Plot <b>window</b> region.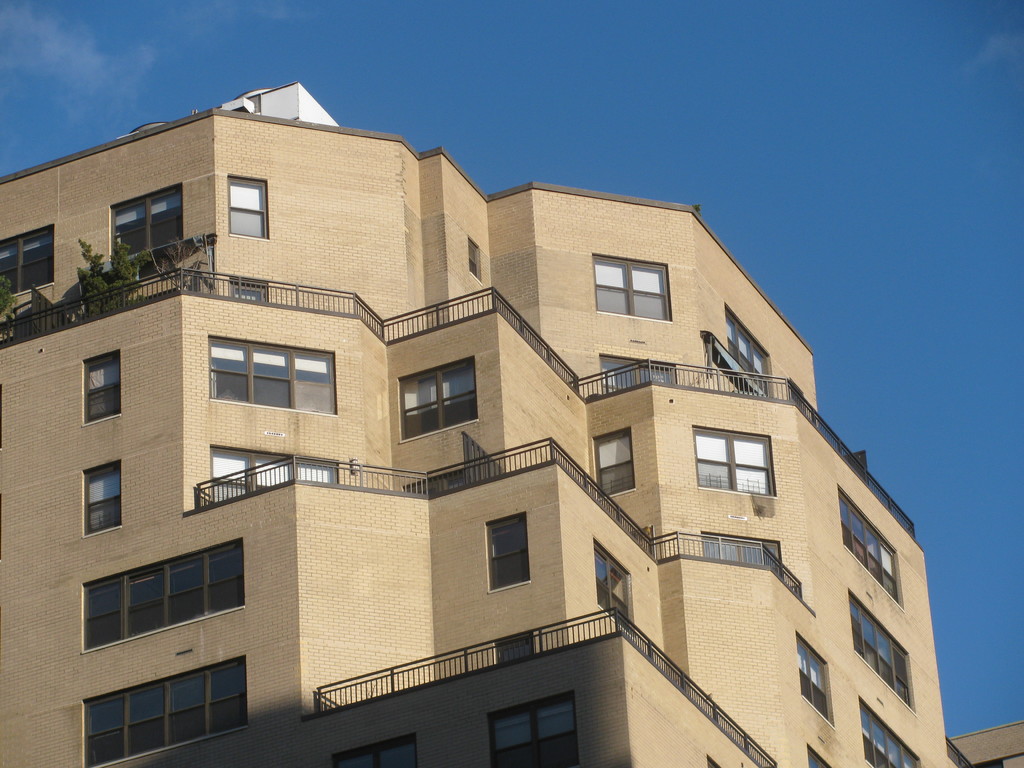
Plotted at box=[726, 309, 772, 402].
